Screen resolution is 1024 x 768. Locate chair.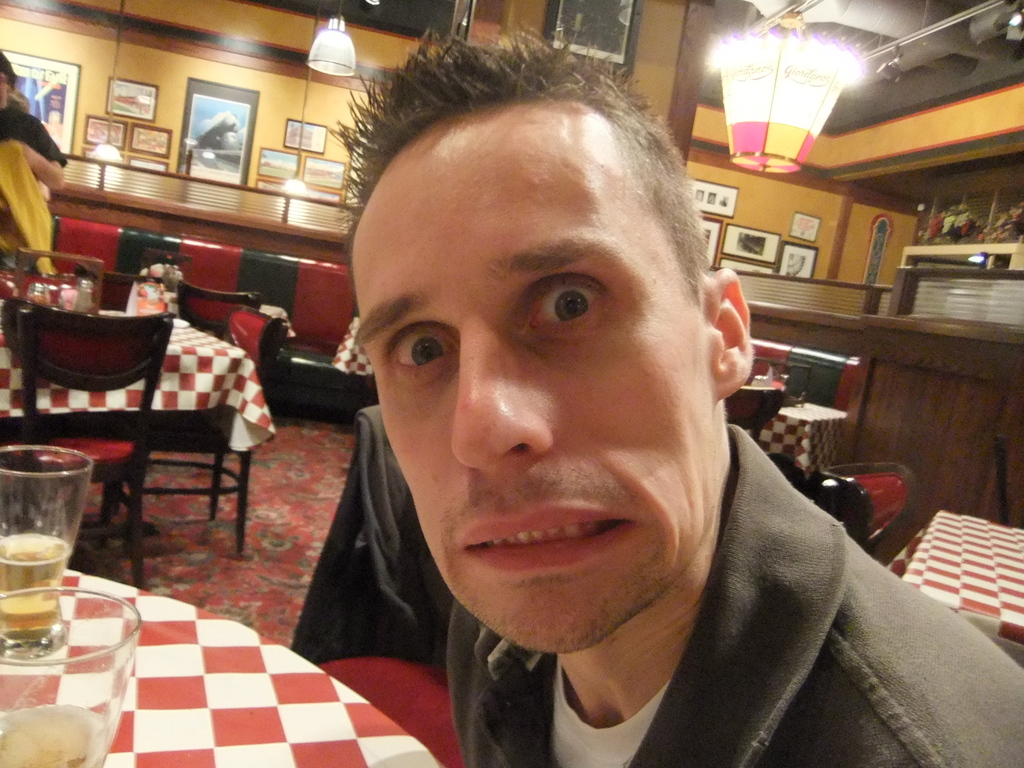
box=[148, 305, 287, 553].
